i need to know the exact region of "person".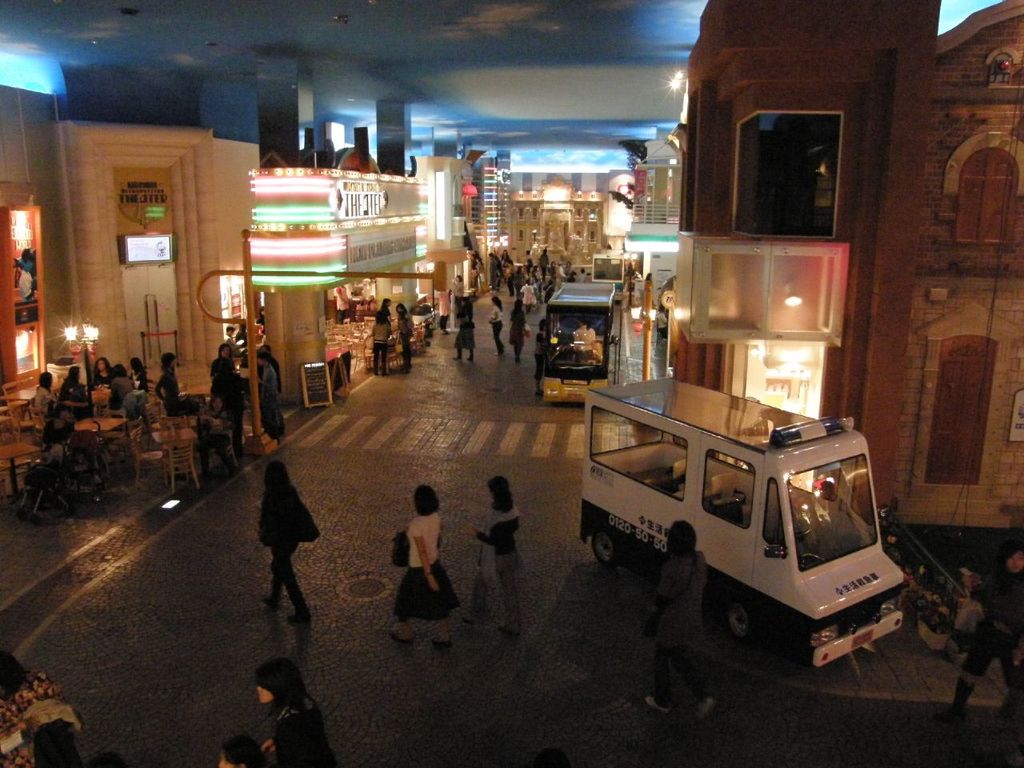
Region: [x1=396, y1=306, x2=412, y2=370].
